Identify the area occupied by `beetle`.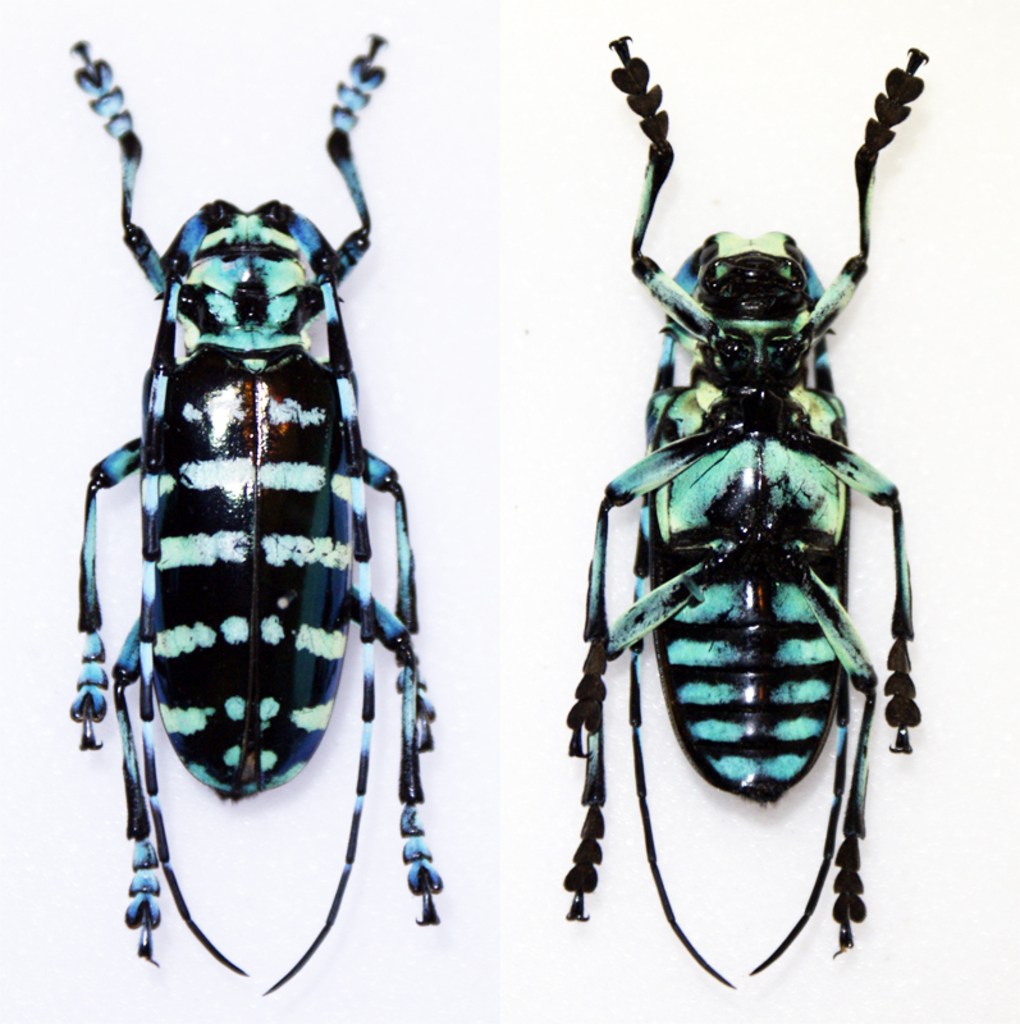
Area: bbox(56, 35, 434, 980).
